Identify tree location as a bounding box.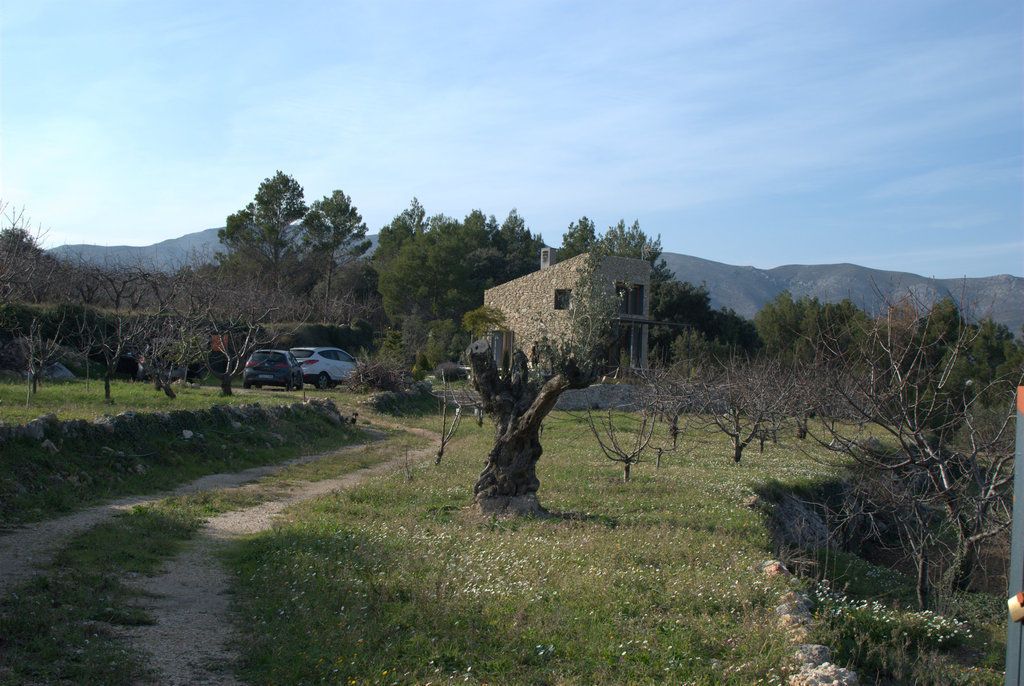
box=[785, 263, 1008, 625].
